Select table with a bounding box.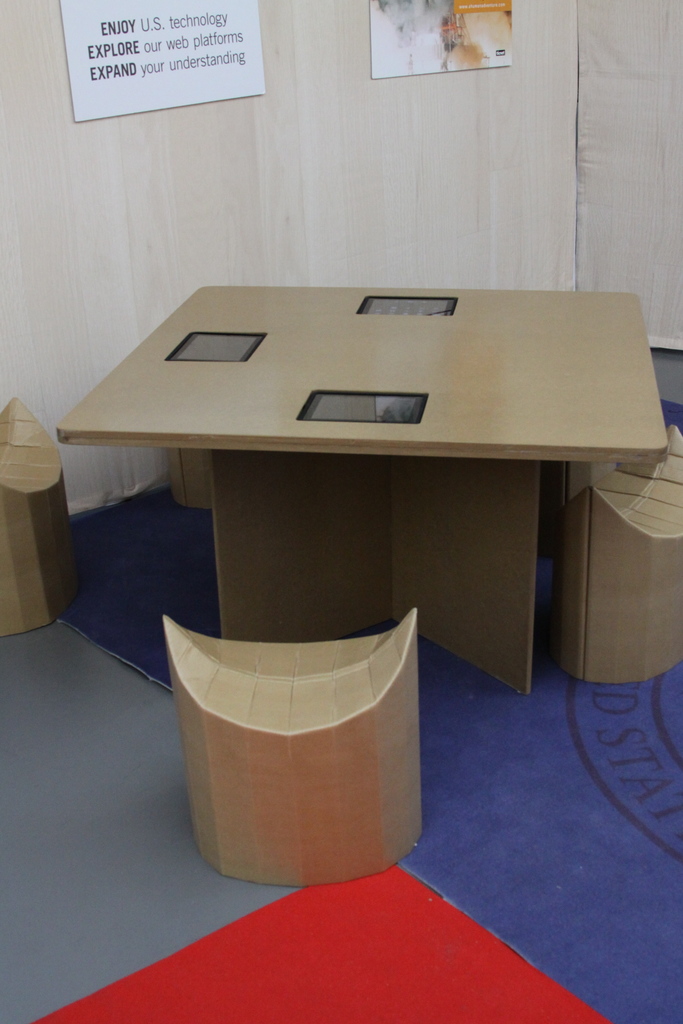
84, 260, 658, 639.
